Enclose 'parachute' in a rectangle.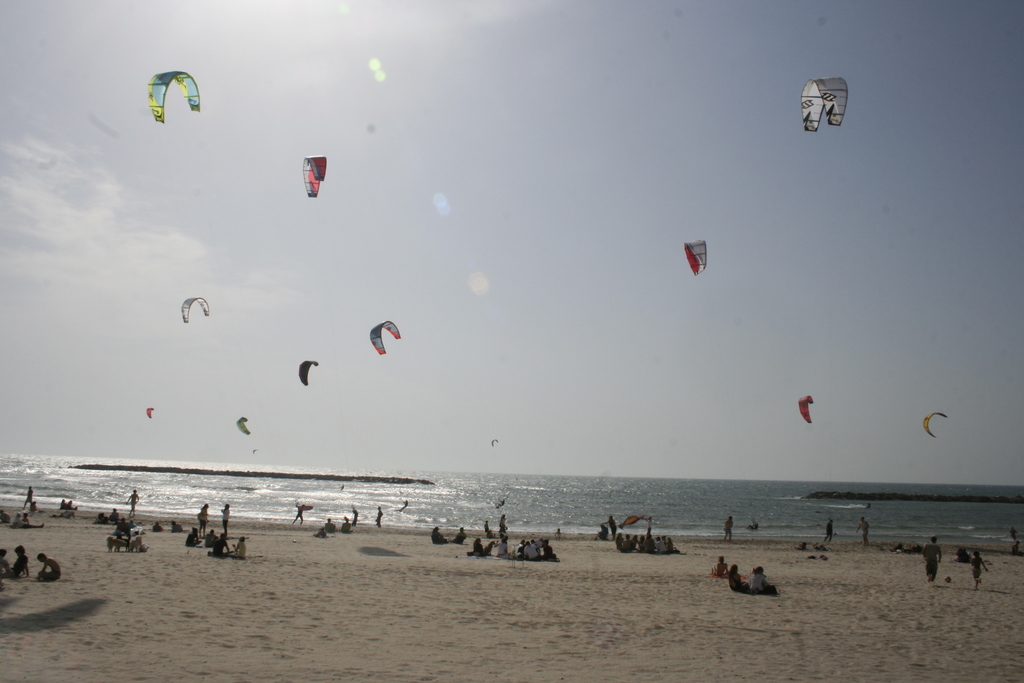
<region>298, 361, 322, 390</region>.
